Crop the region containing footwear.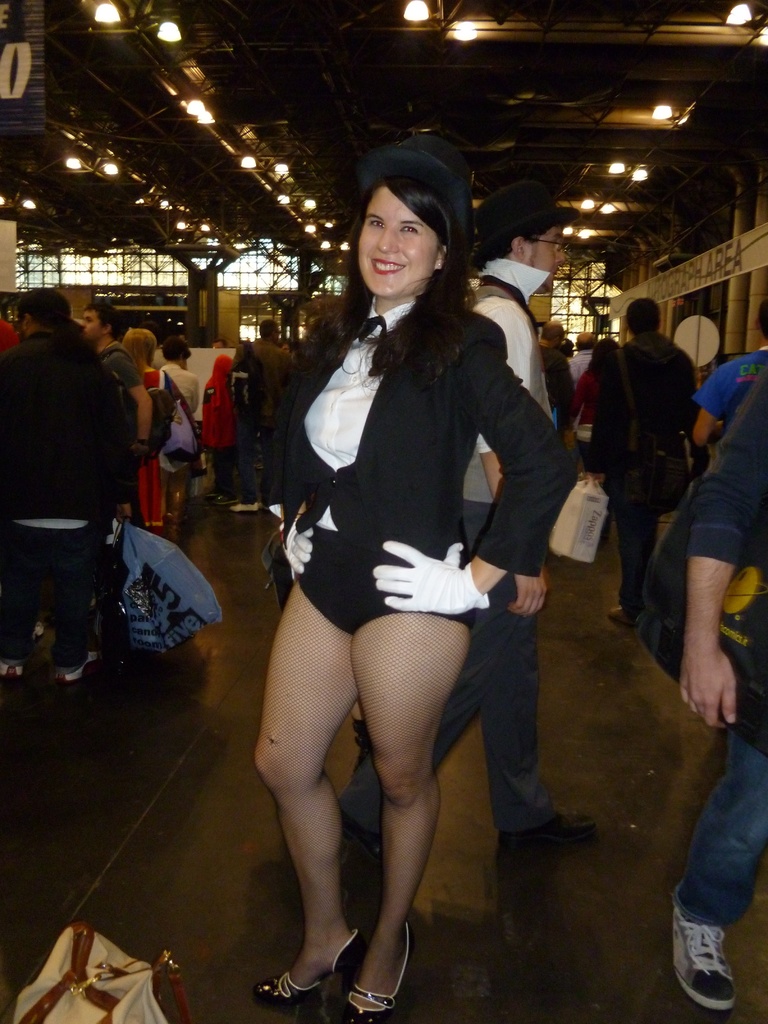
Crop region: left=494, top=796, right=594, bottom=844.
